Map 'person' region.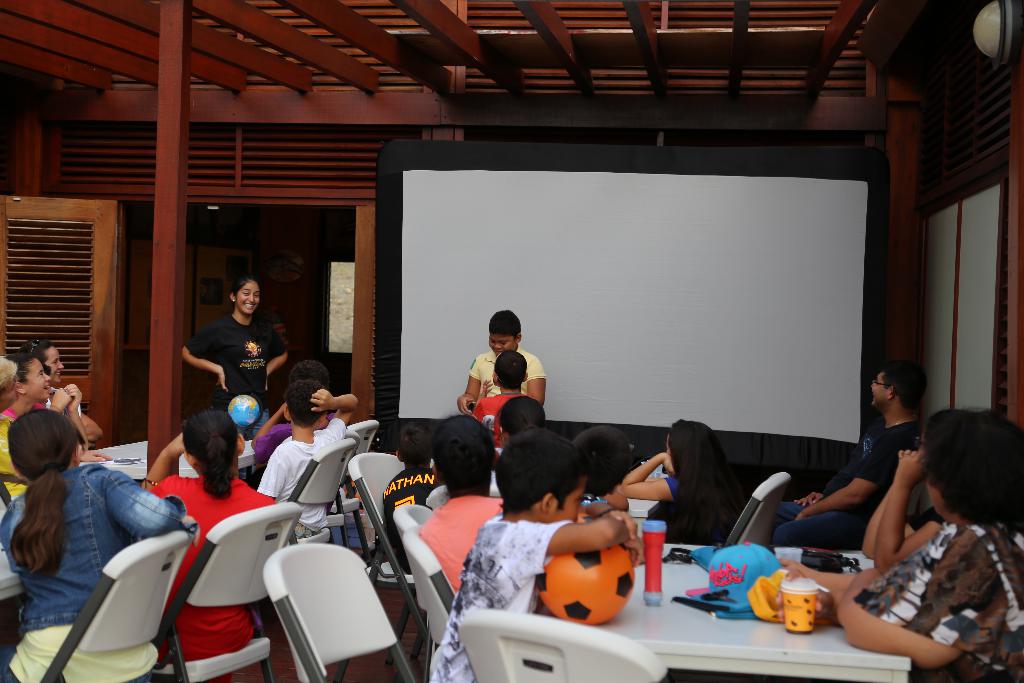
Mapped to [left=260, top=387, right=351, bottom=539].
